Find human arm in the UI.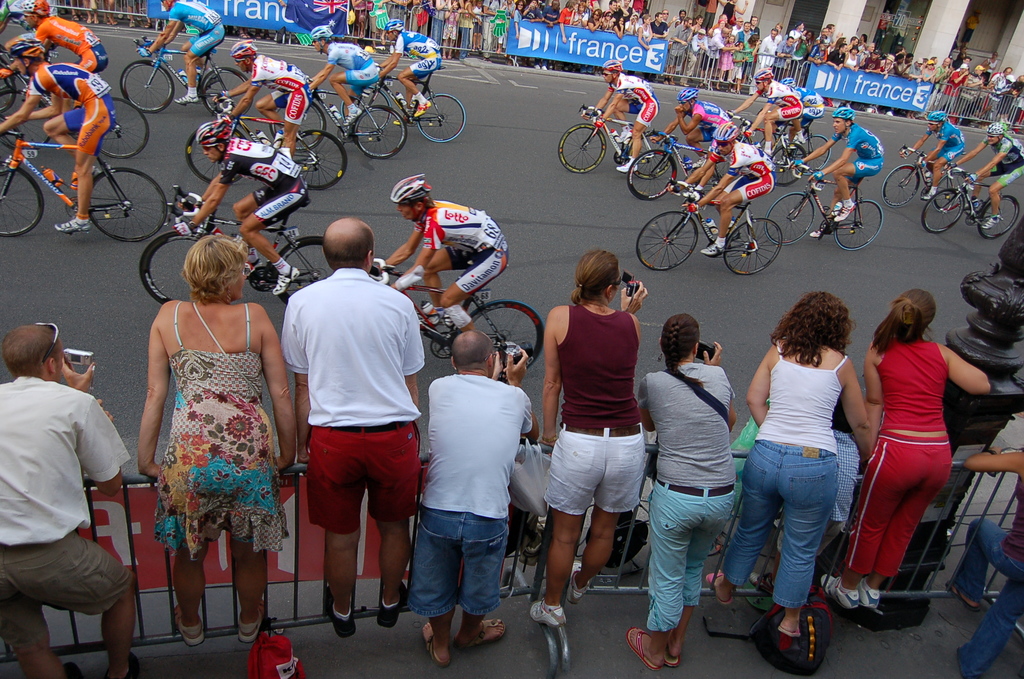
UI element at 671:23:689:47.
